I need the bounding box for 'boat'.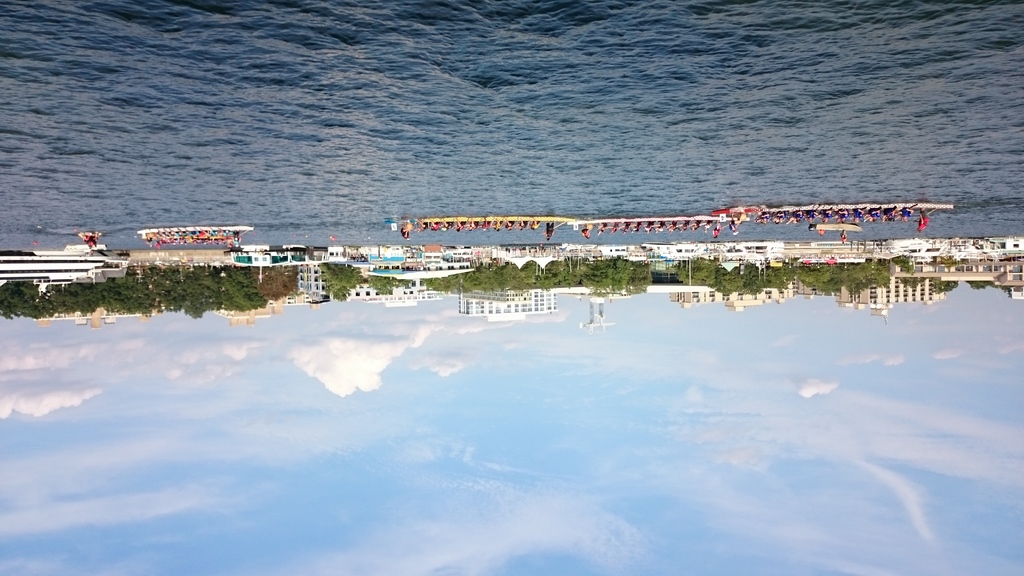
Here it is: region(416, 210, 573, 221).
